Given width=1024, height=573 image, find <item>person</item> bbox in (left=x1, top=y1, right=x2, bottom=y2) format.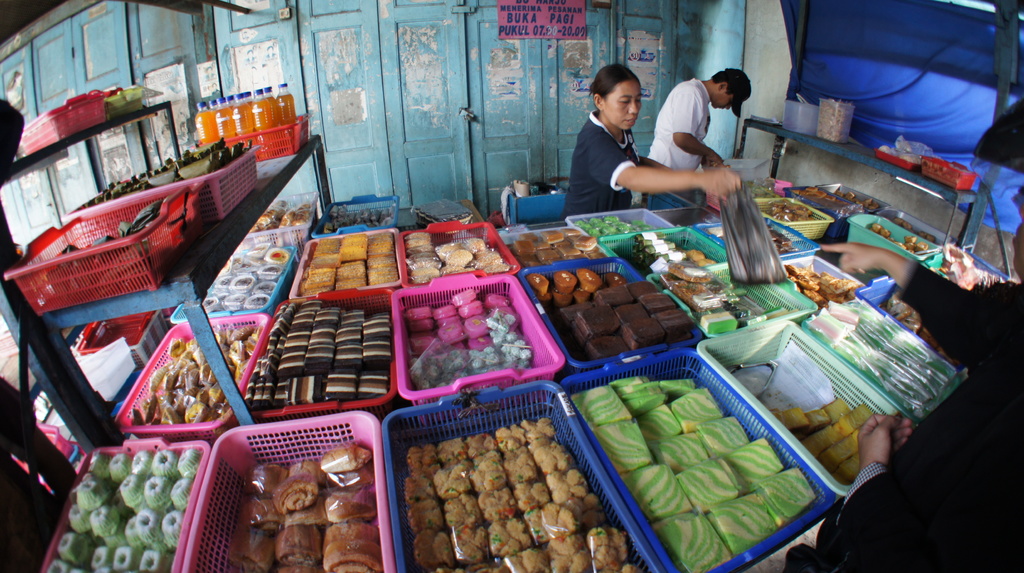
(left=779, top=95, right=1023, bottom=572).
